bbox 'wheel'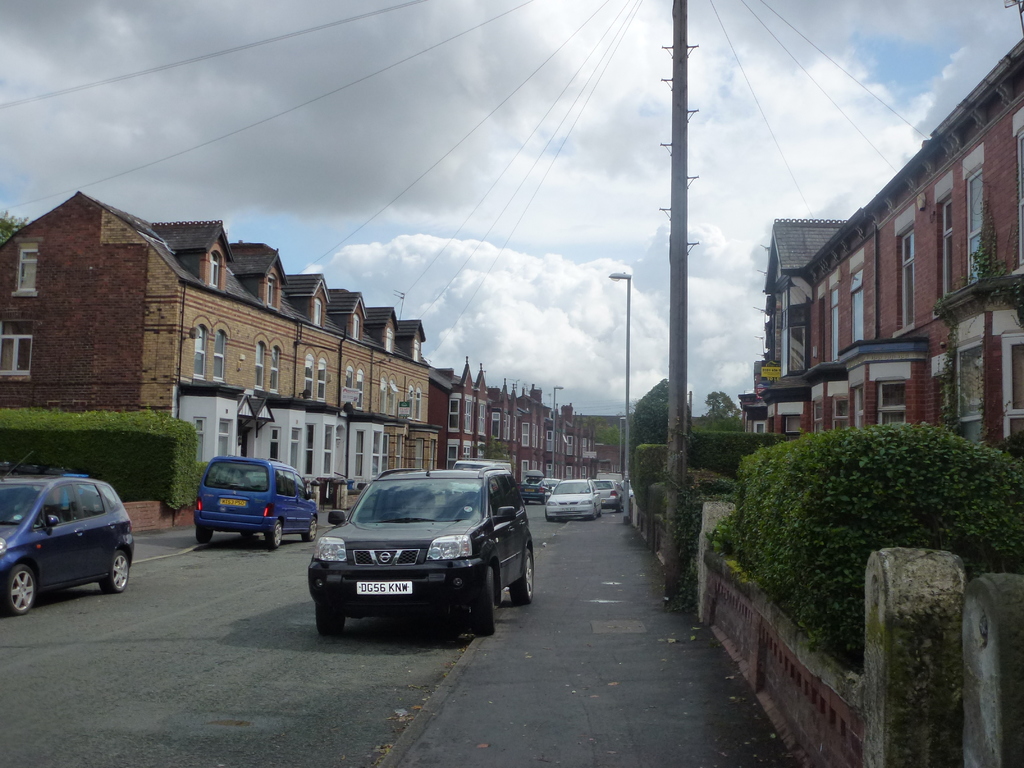
5 565 35 616
